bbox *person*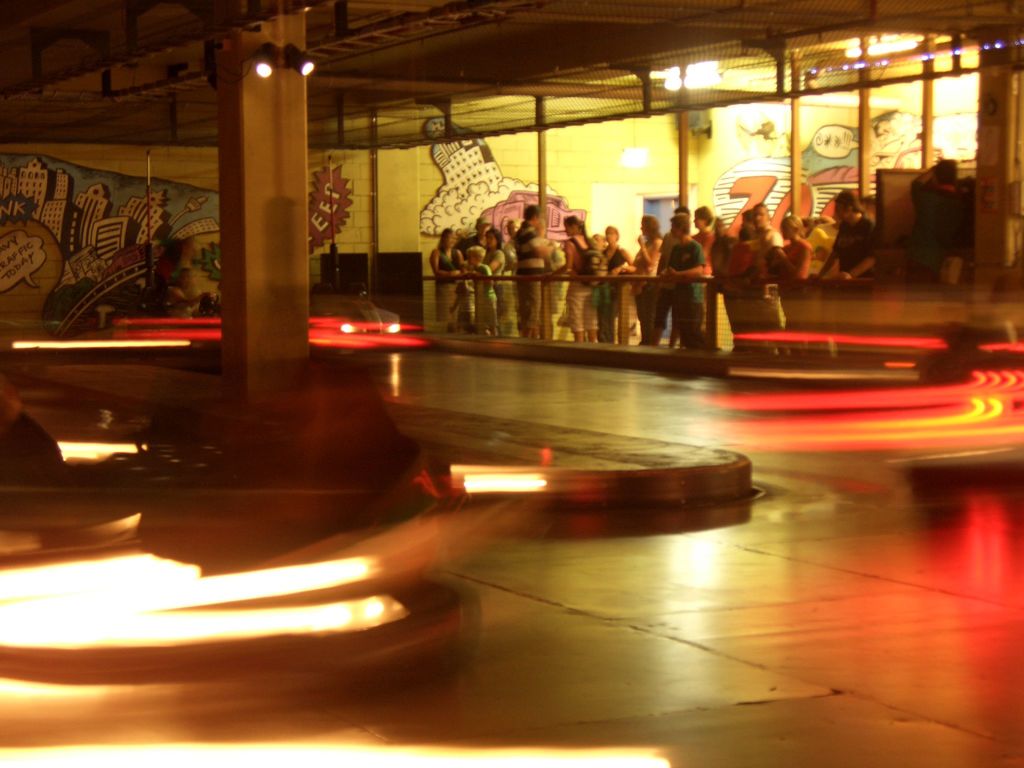
bbox(817, 188, 874, 277)
